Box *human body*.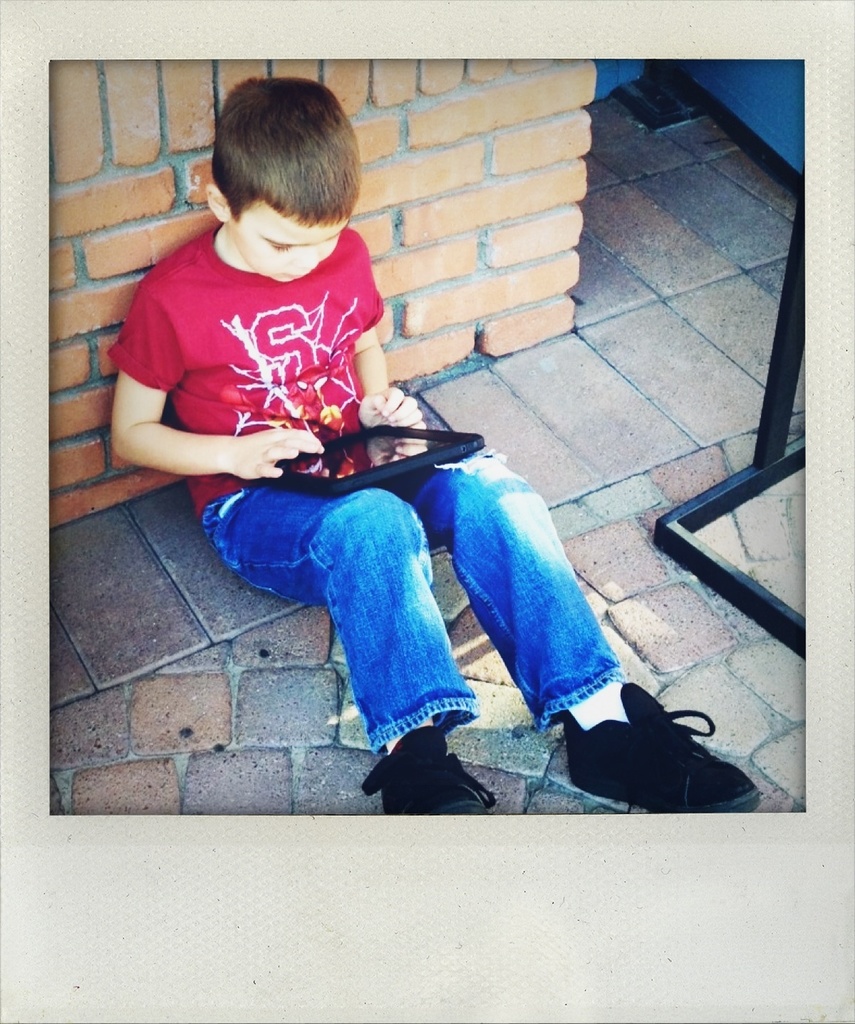
[126,124,643,713].
